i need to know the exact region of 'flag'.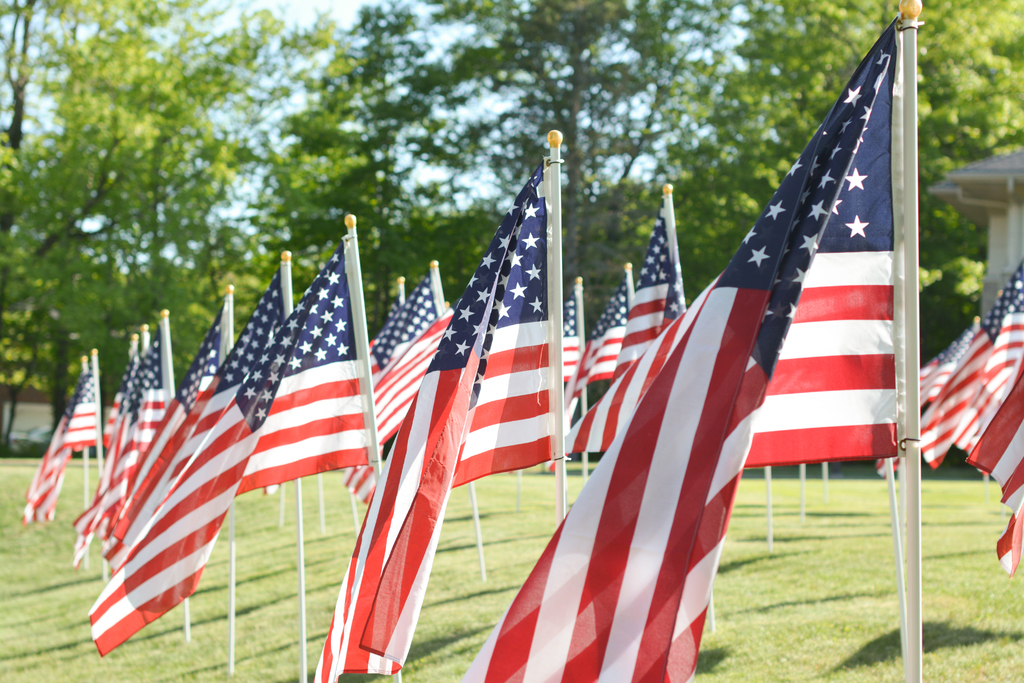
Region: <bbox>561, 295, 580, 383</bbox>.
